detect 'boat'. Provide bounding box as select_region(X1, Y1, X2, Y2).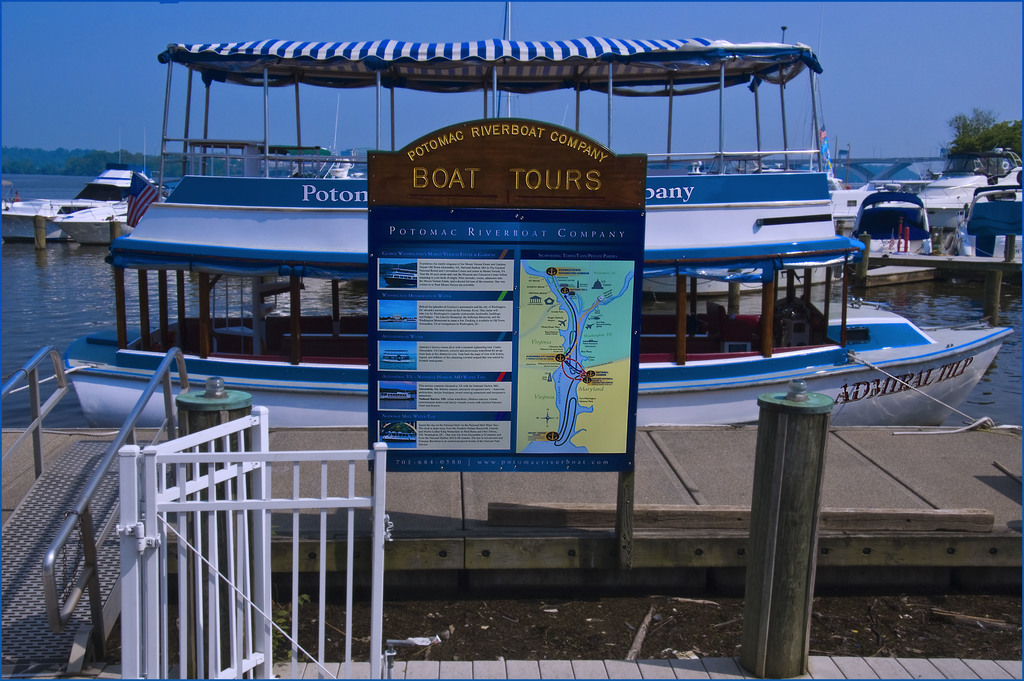
select_region(49, 158, 163, 243).
